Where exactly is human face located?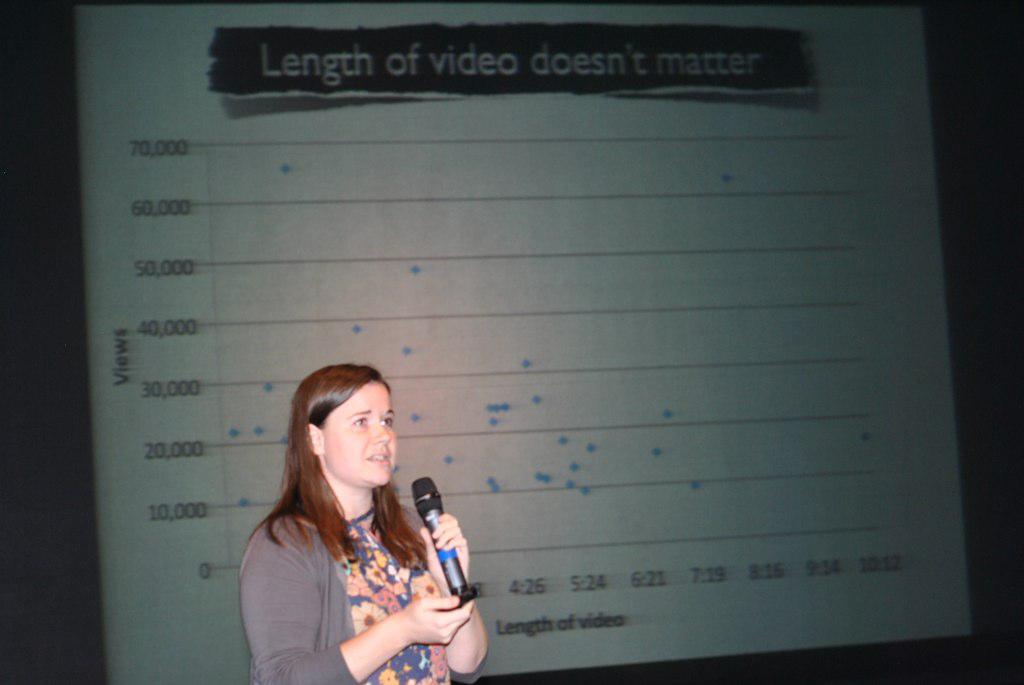
Its bounding box is 325, 377, 398, 486.
